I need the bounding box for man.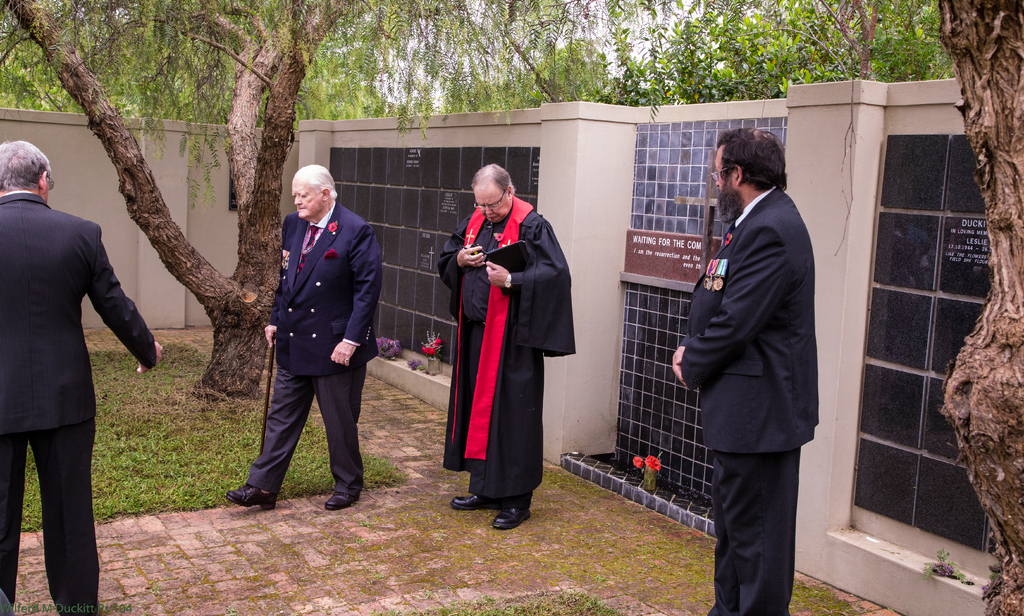
Here it is: [436,162,575,526].
